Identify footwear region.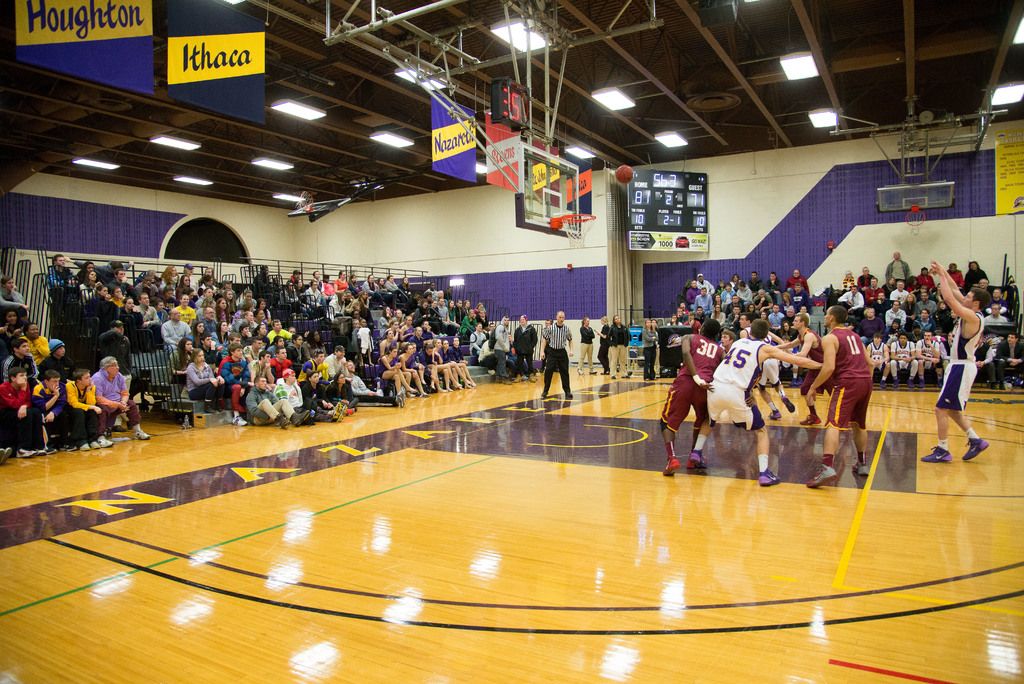
Region: [291,412,310,423].
